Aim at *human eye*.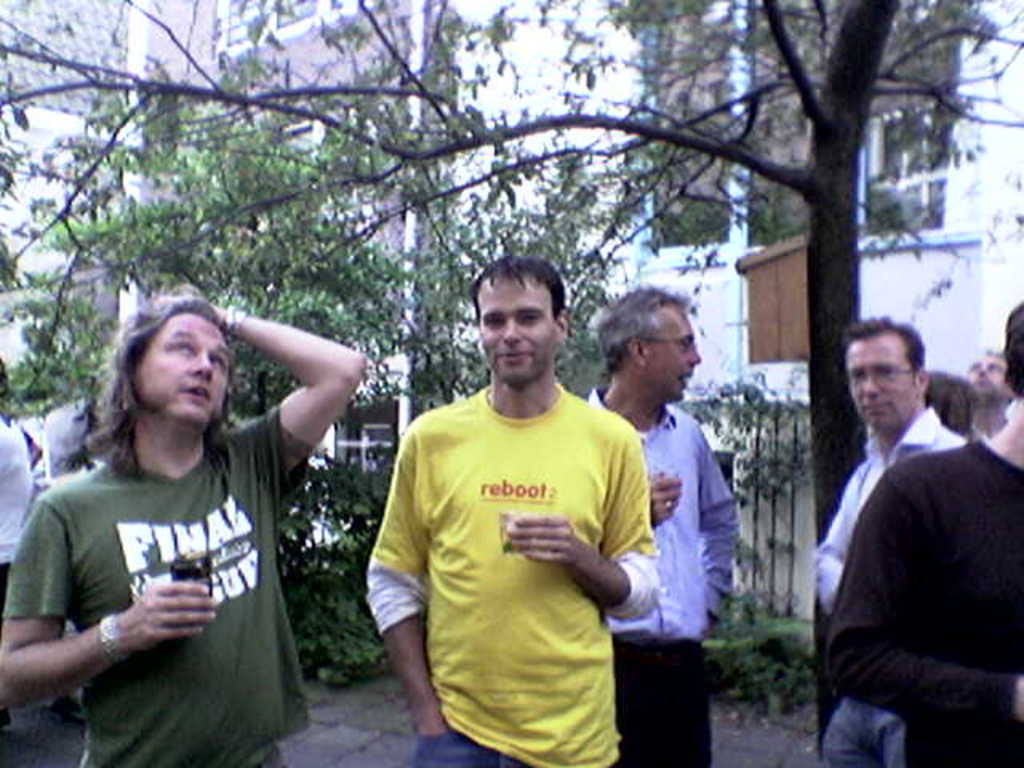
Aimed at [left=210, top=355, right=226, bottom=373].
